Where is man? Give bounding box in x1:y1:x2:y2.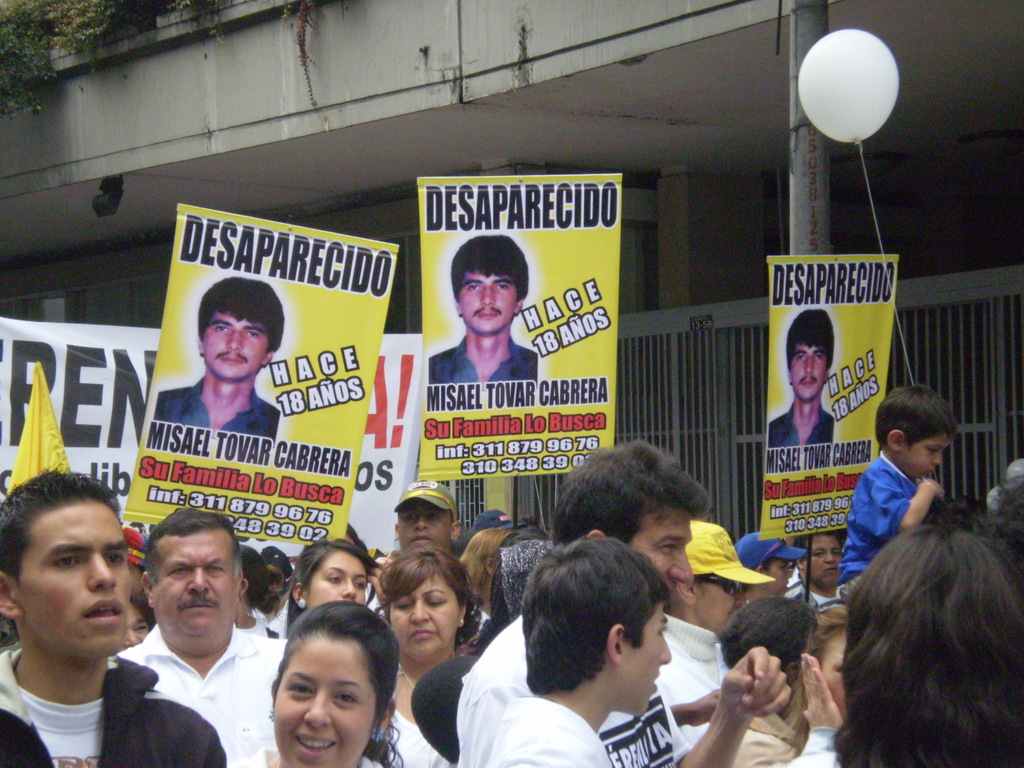
429:236:536:406.
